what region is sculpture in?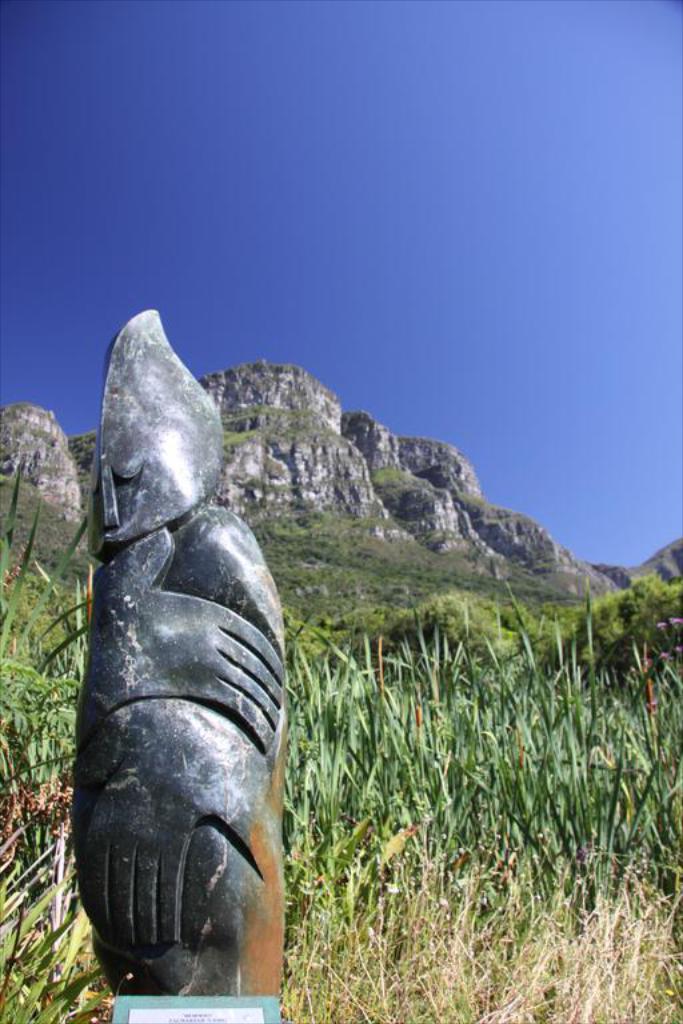
51 271 301 1019.
